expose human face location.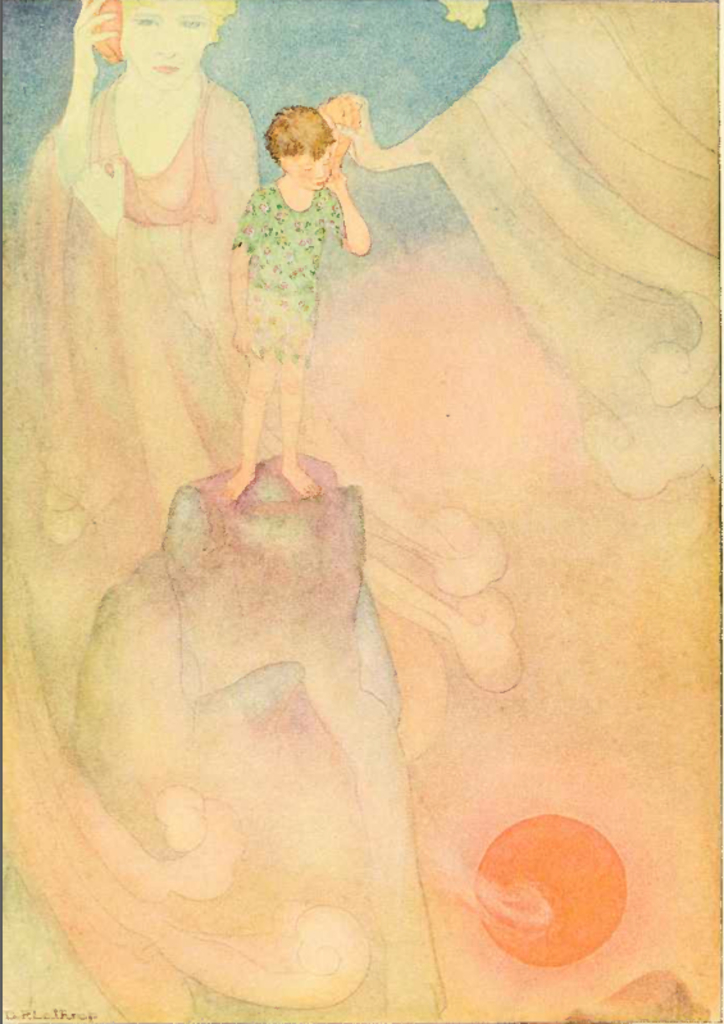
Exposed at select_region(113, 0, 219, 86).
